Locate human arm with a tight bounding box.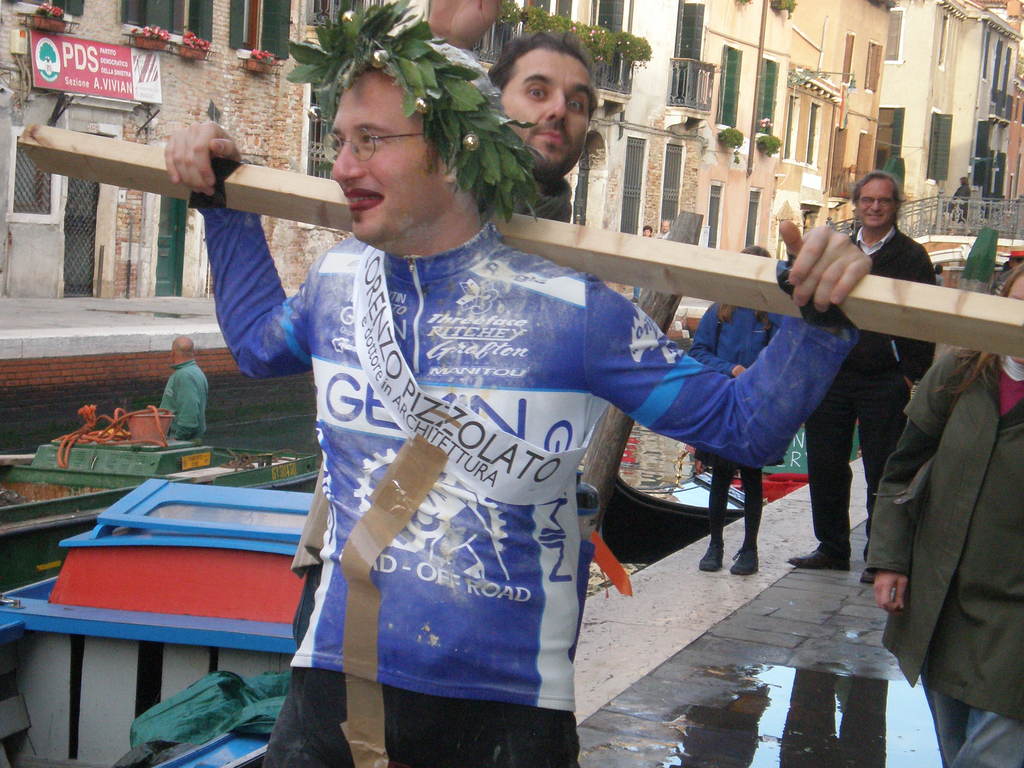
l=857, t=344, r=972, b=614.
